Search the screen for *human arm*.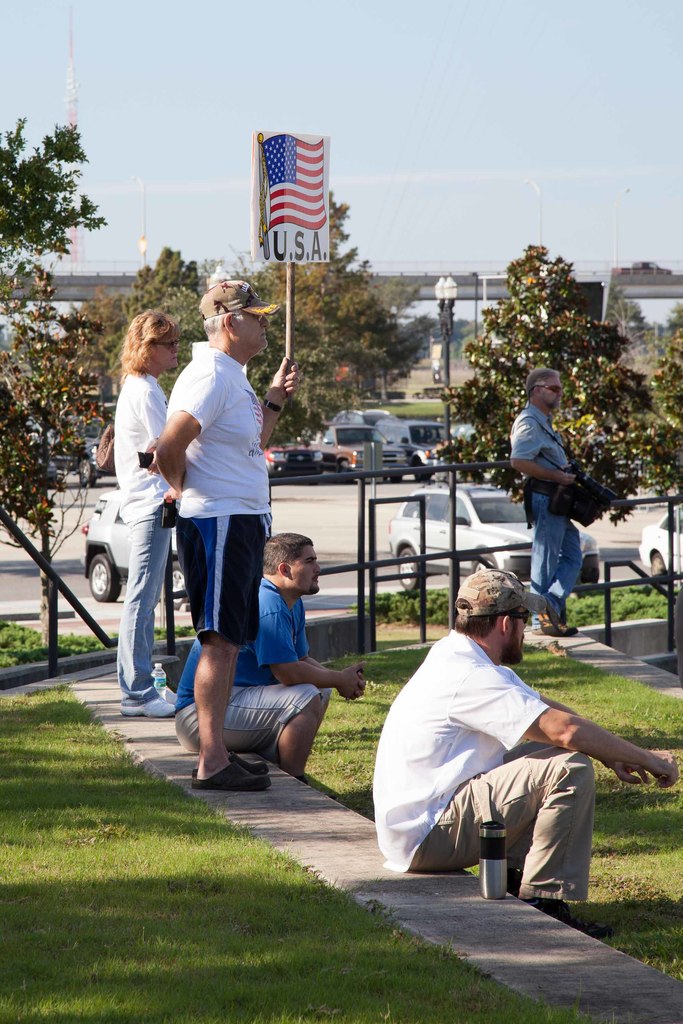
Found at box=[514, 664, 649, 788].
